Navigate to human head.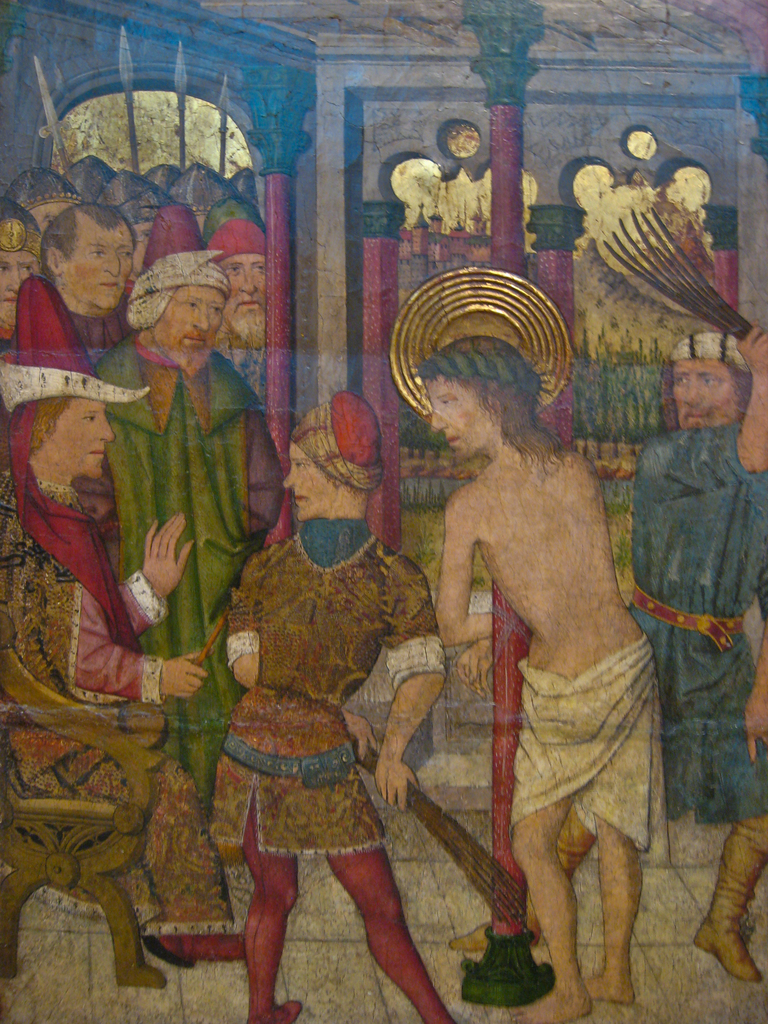
Navigation target: <box>0,149,277,321</box>.
